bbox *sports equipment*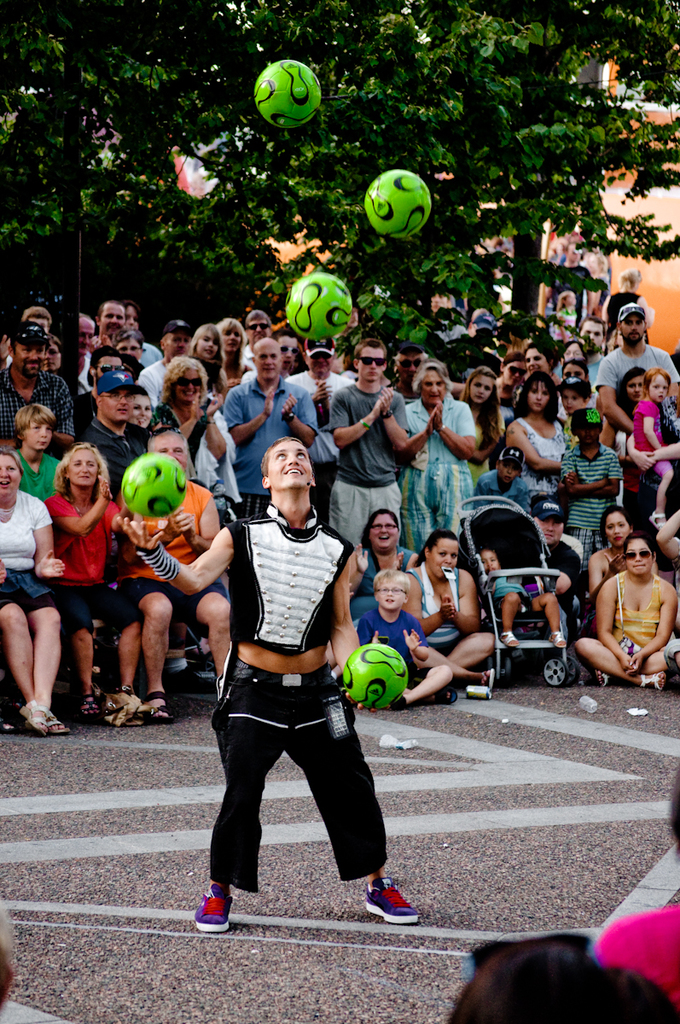
bbox=(252, 57, 321, 133)
